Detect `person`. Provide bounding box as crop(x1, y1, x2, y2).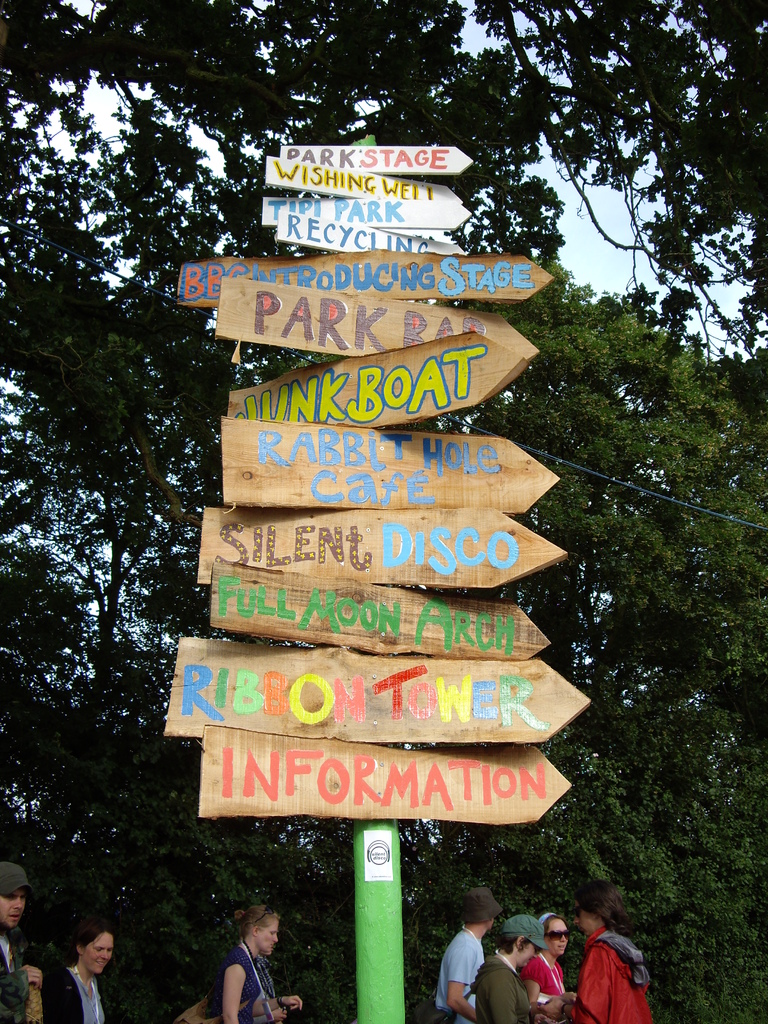
crop(433, 876, 501, 1021).
